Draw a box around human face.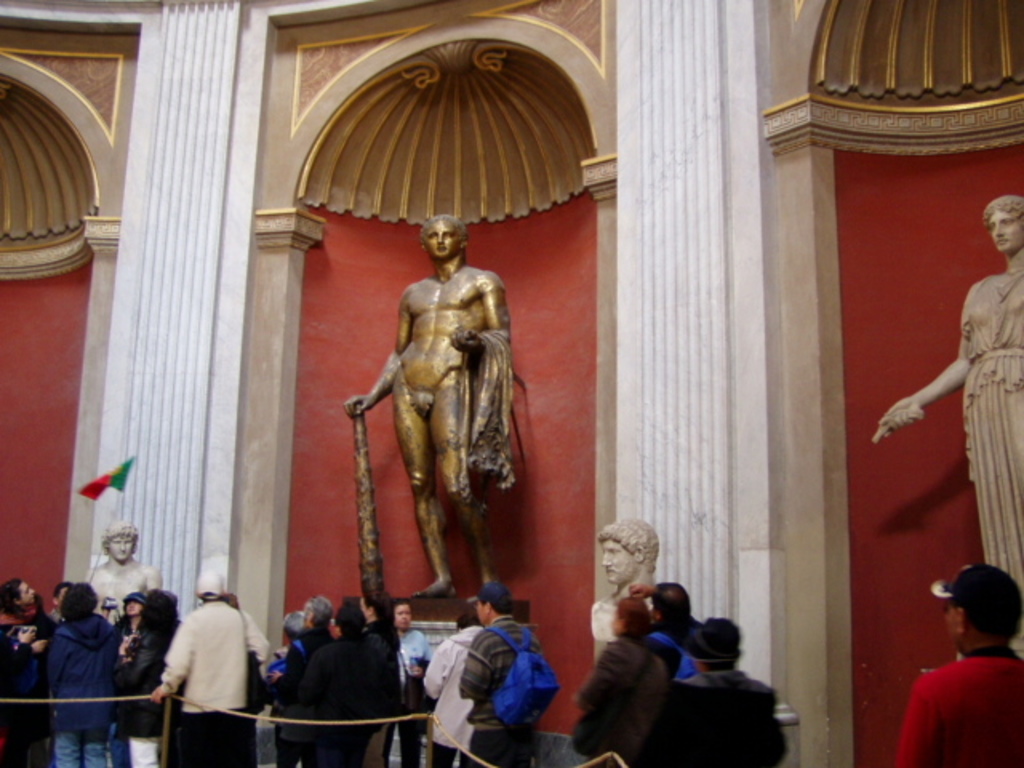
region(392, 602, 411, 630).
